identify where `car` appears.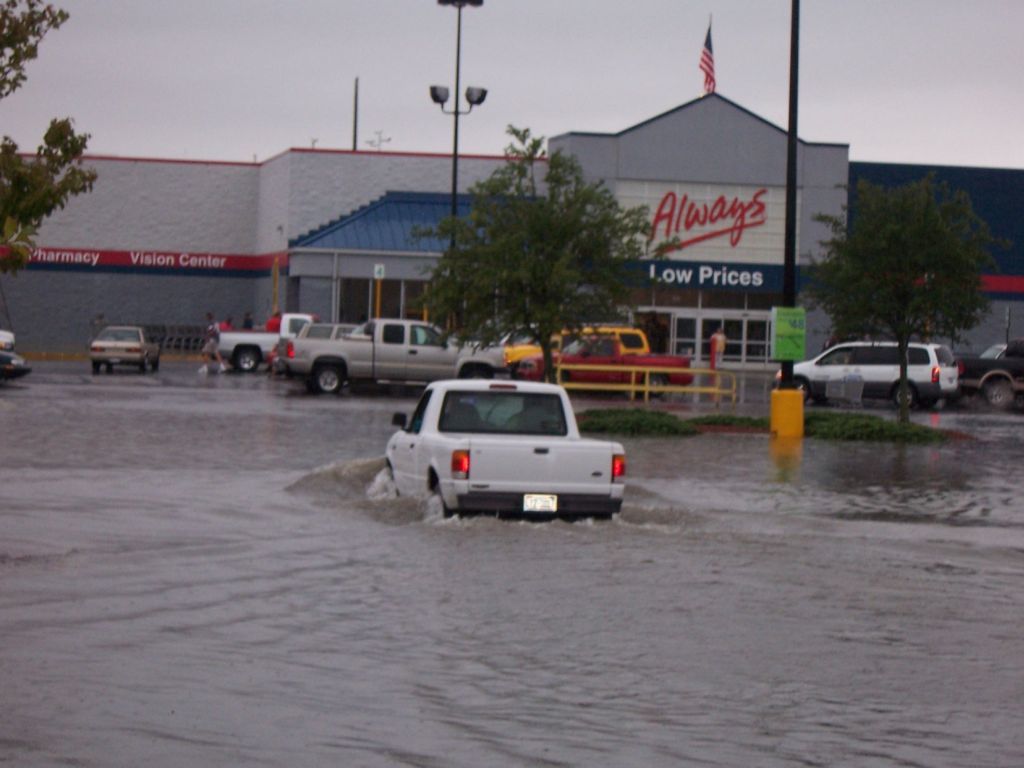
Appears at 0:327:15:350.
